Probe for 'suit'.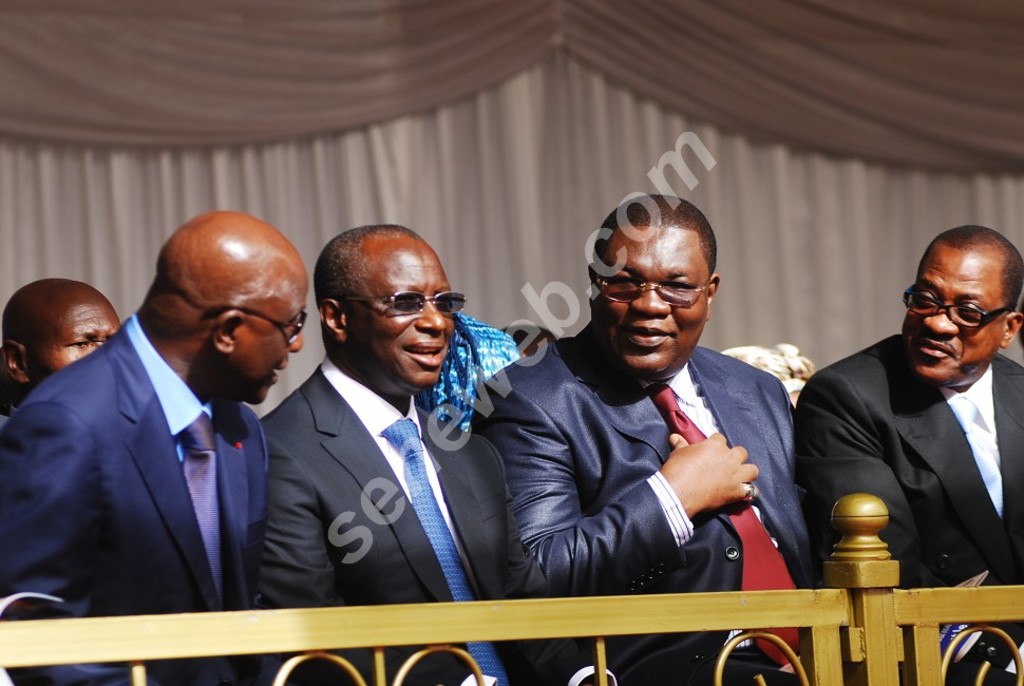
Probe result: bbox=[466, 324, 805, 685].
